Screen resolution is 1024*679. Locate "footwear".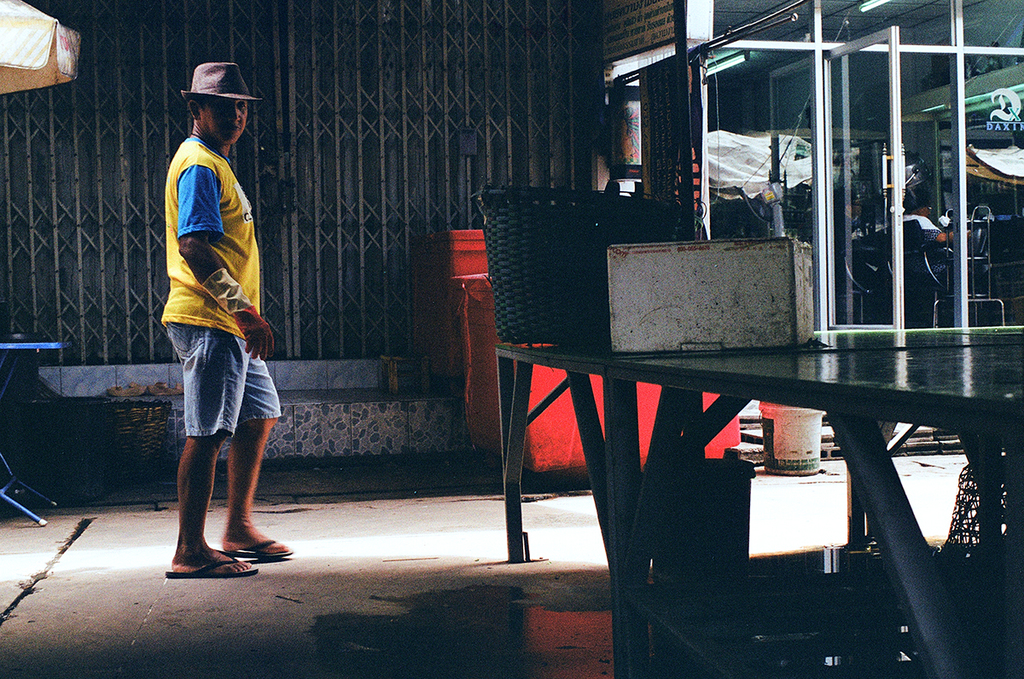
bbox=[226, 536, 292, 561].
